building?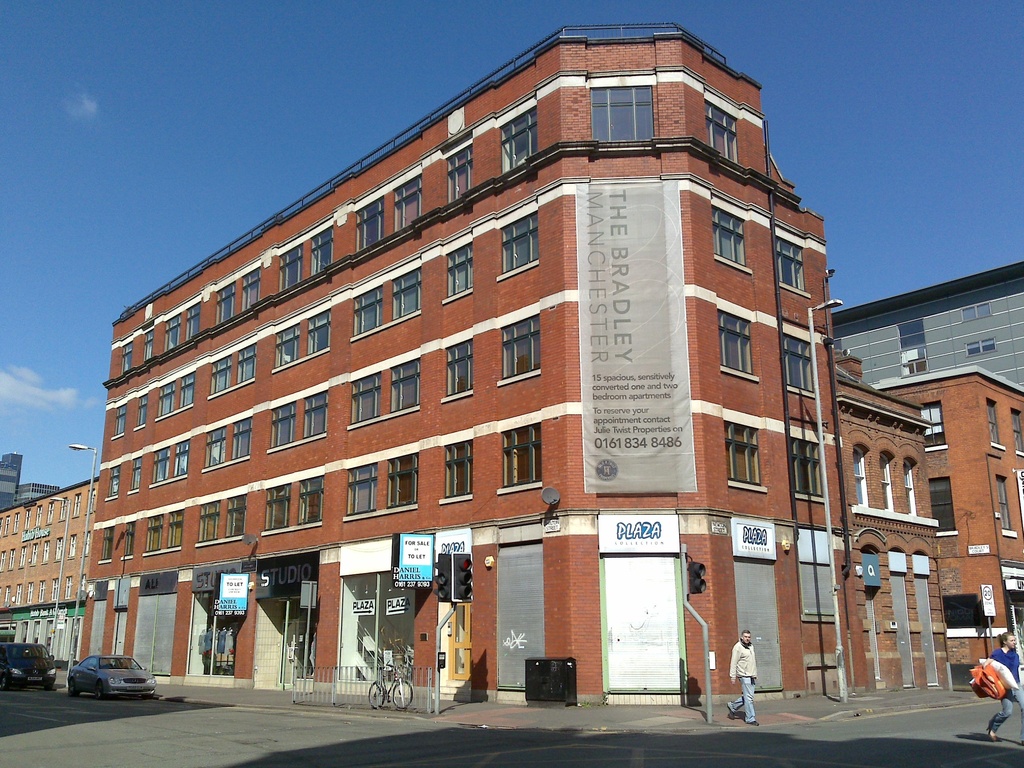
{"left": 877, "top": 363, "right": 1023, "bottom": 688}
